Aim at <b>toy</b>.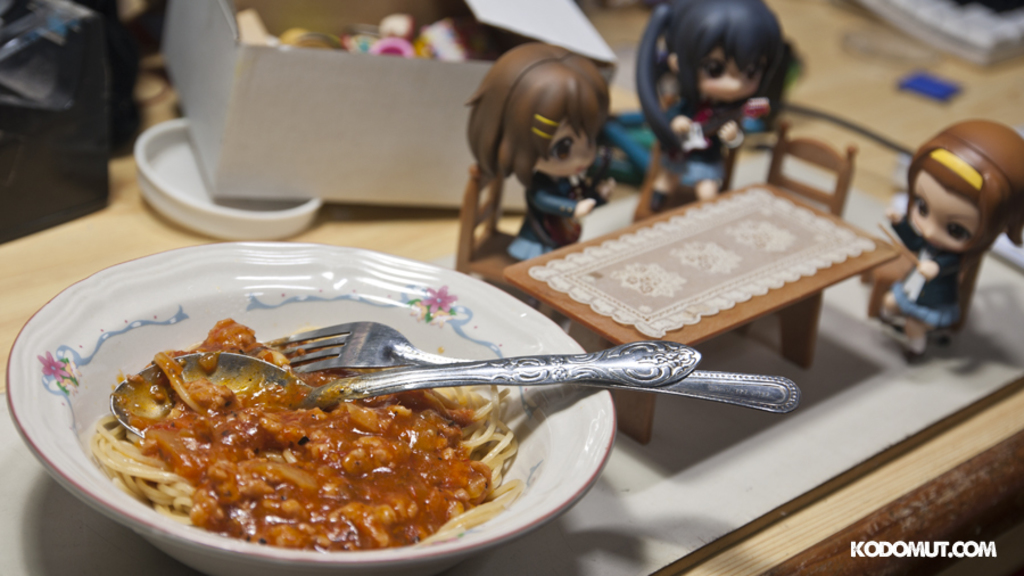
Aimed at box=[633, 0, 808, 220].
